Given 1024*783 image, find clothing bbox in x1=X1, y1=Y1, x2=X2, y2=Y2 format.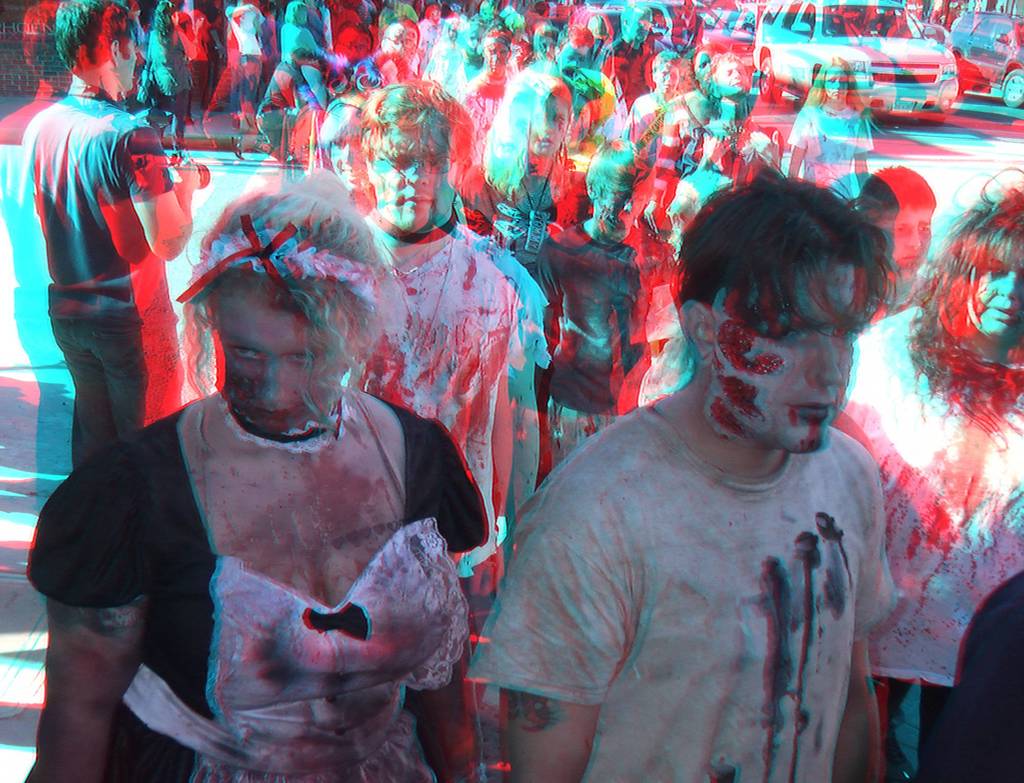
x1=579, y1=136, x2=672, y2=265.
